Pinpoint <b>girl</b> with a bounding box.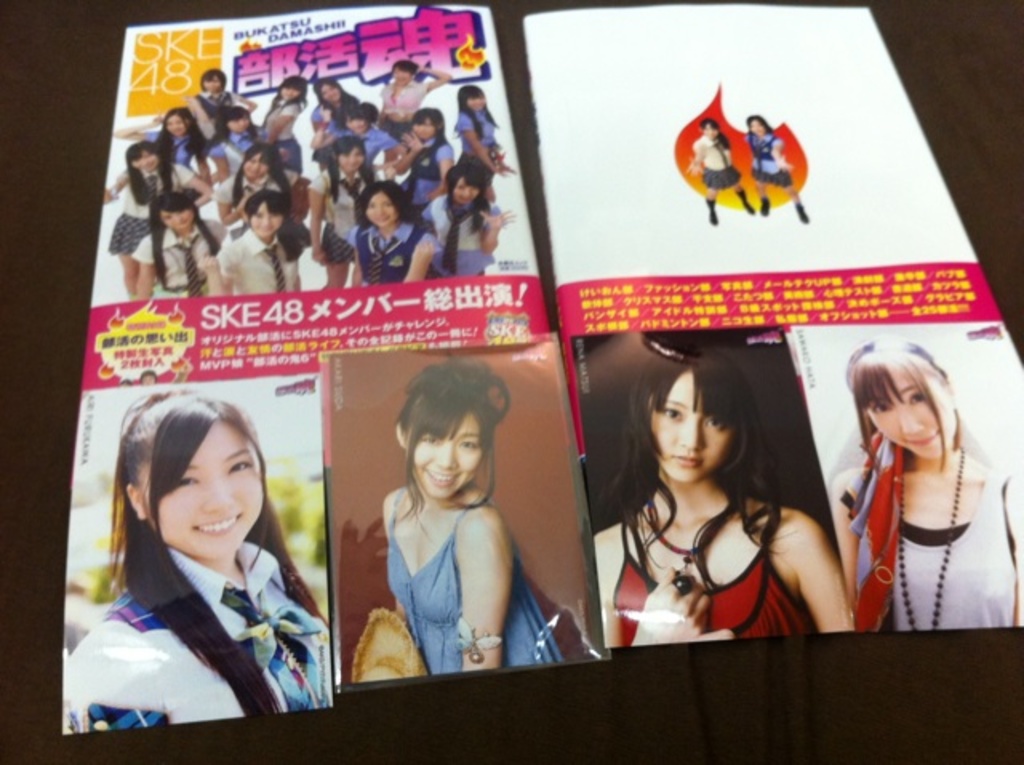
[left=685, top=117, right=754, bottom=222].
